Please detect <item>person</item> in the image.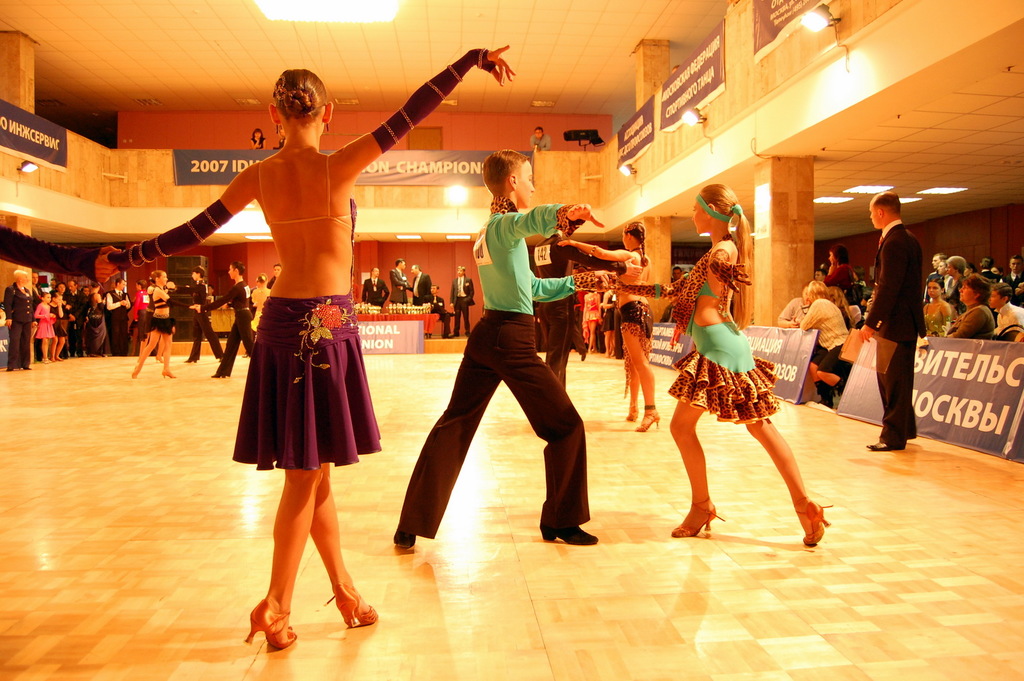
select_region(776, 282, 808, 333).
